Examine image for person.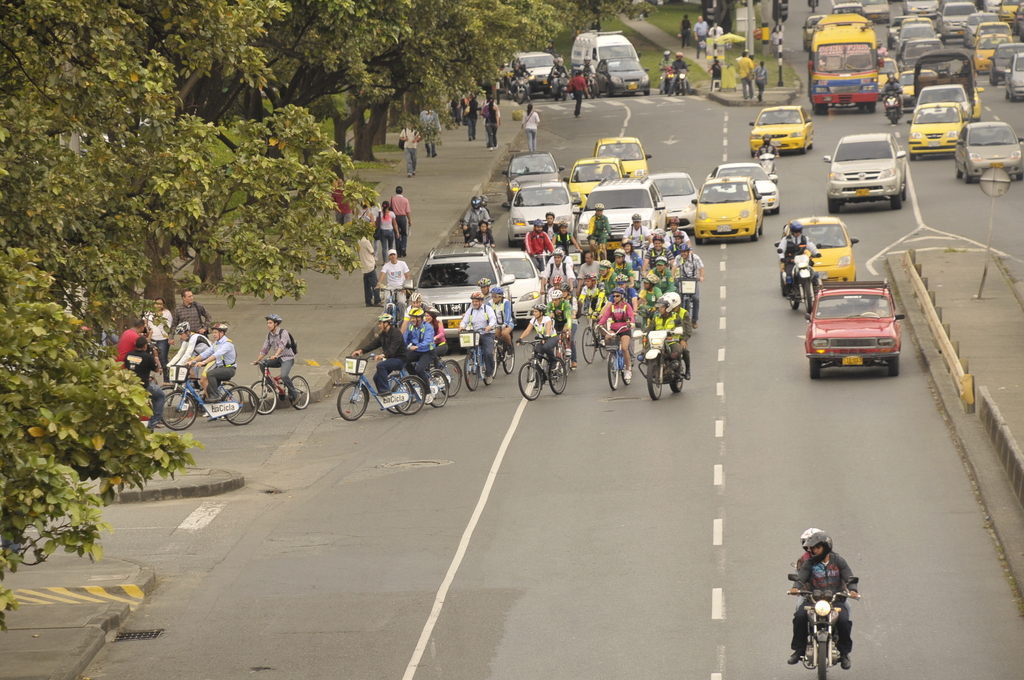
Examination result: (x1=754, y1=61, x2=767, y2=100).
